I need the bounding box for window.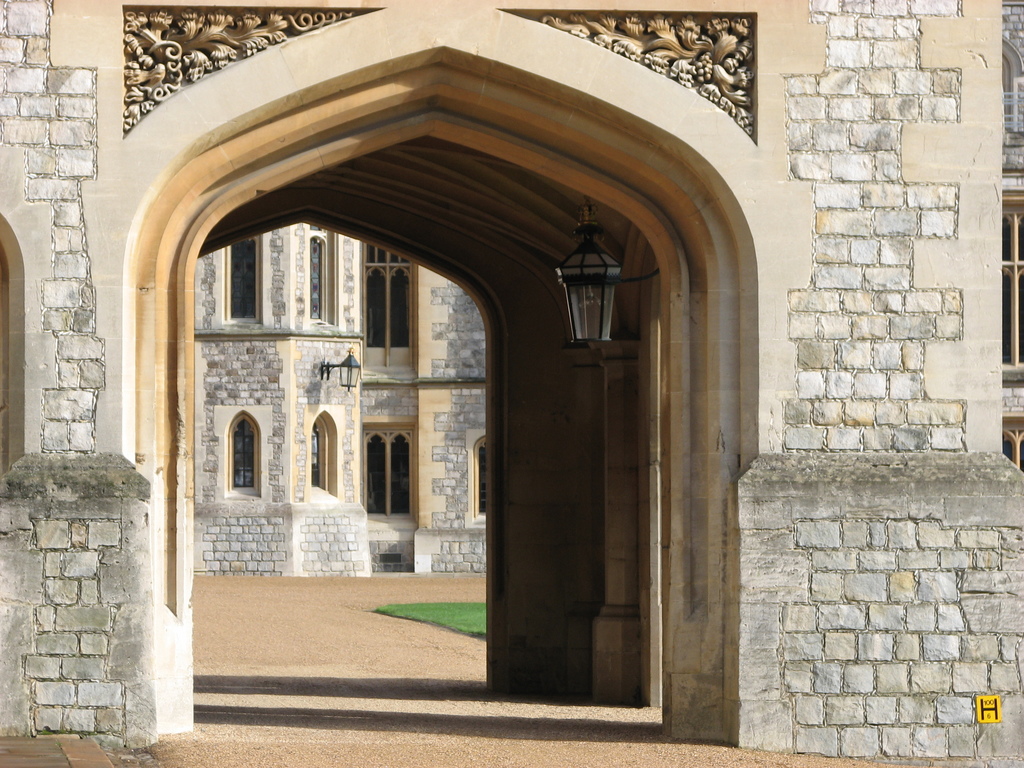
Here it is: 310, 424, 325, 484.
